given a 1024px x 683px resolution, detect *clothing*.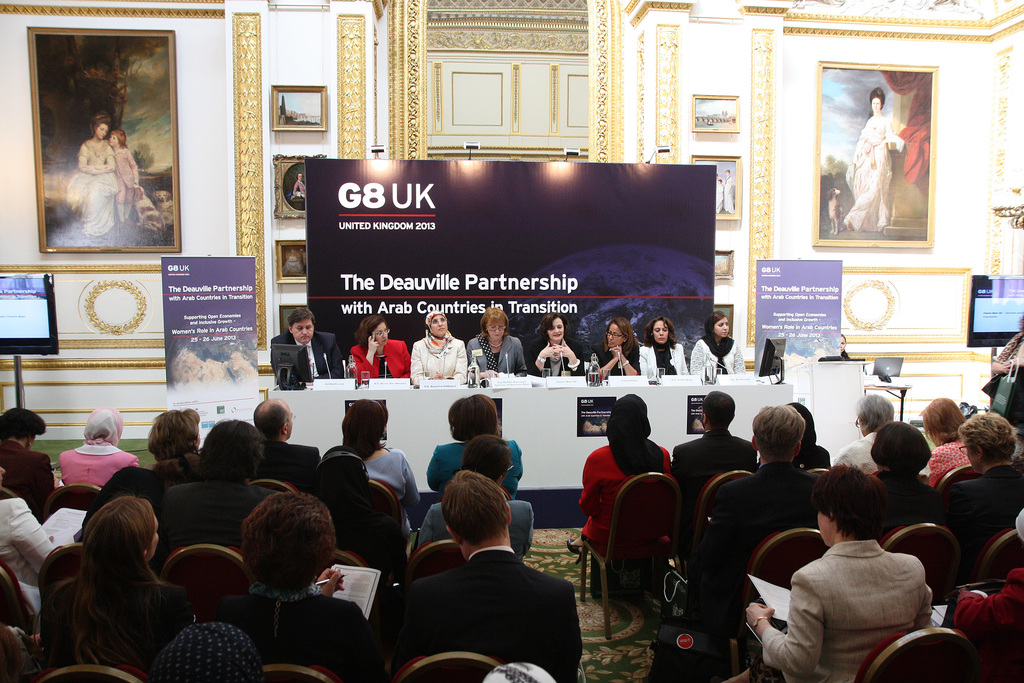
<region>237, 582, 383, 682</region>.
